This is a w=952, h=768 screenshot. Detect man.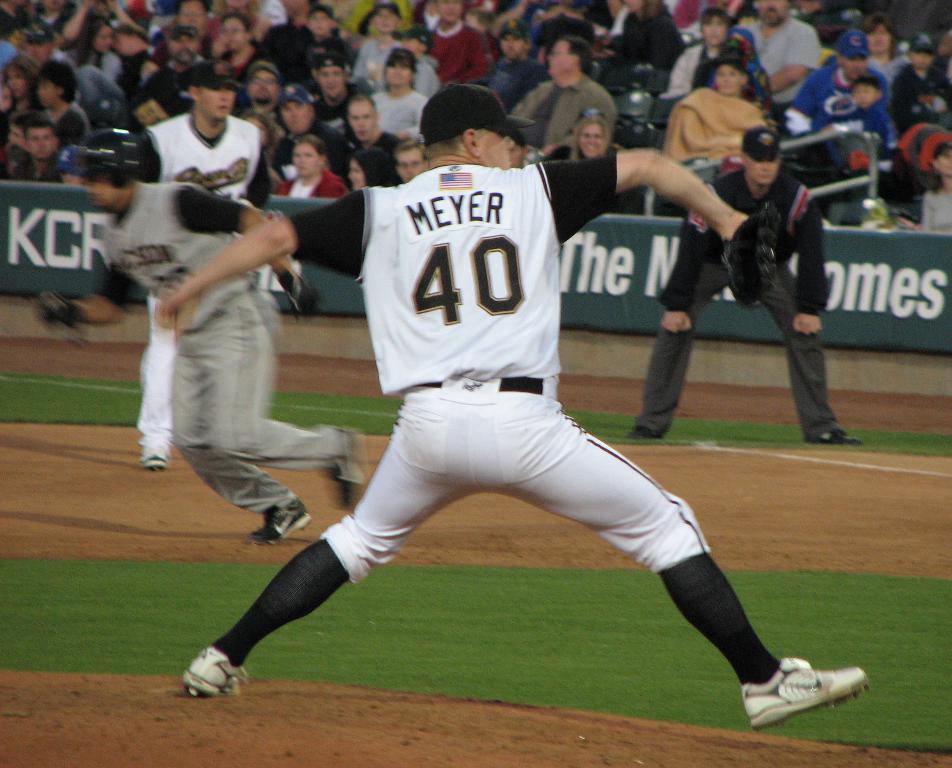
bbox=(630, 127, 853, 450).
